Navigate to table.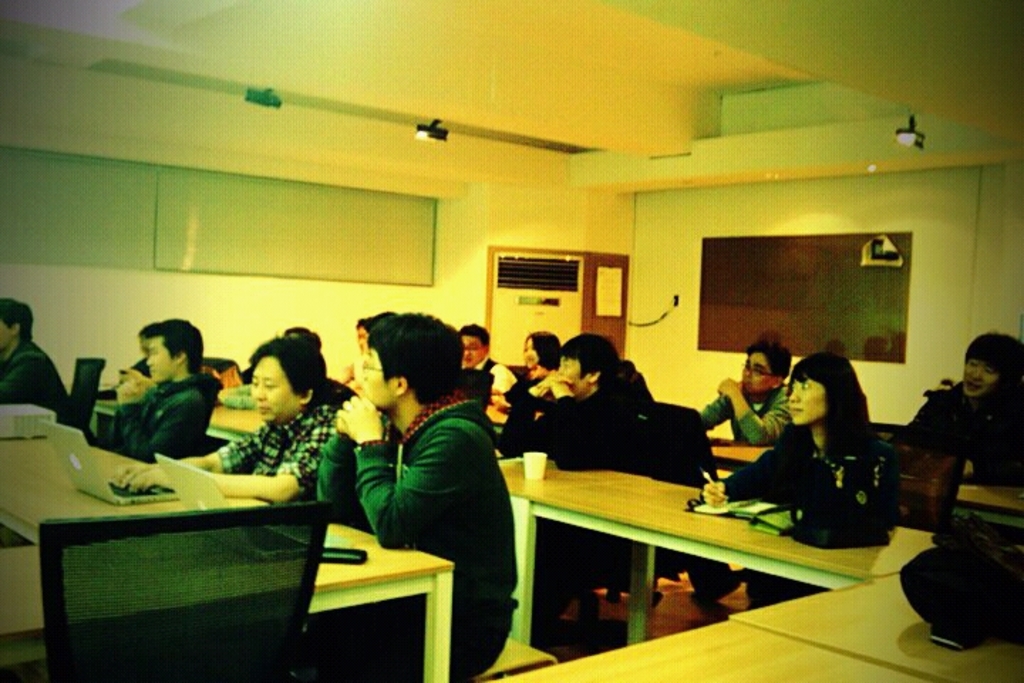
Navigation target: 302 514 461 682.
